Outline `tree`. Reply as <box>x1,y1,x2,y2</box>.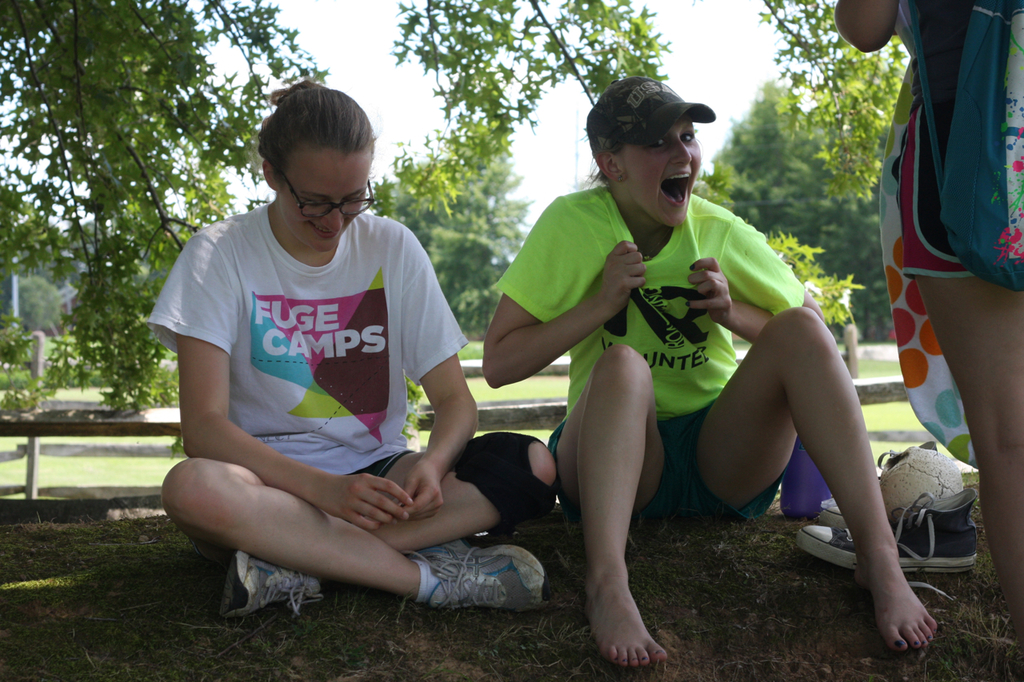
<box>367,124,535,341</box>.
